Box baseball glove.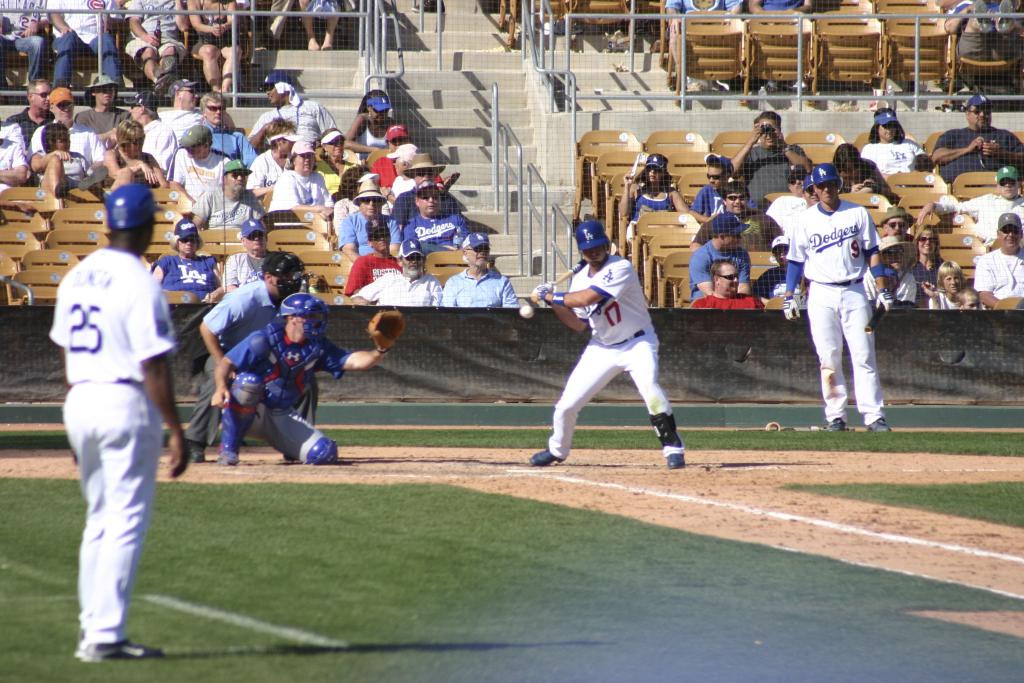
880,287,901,317.
